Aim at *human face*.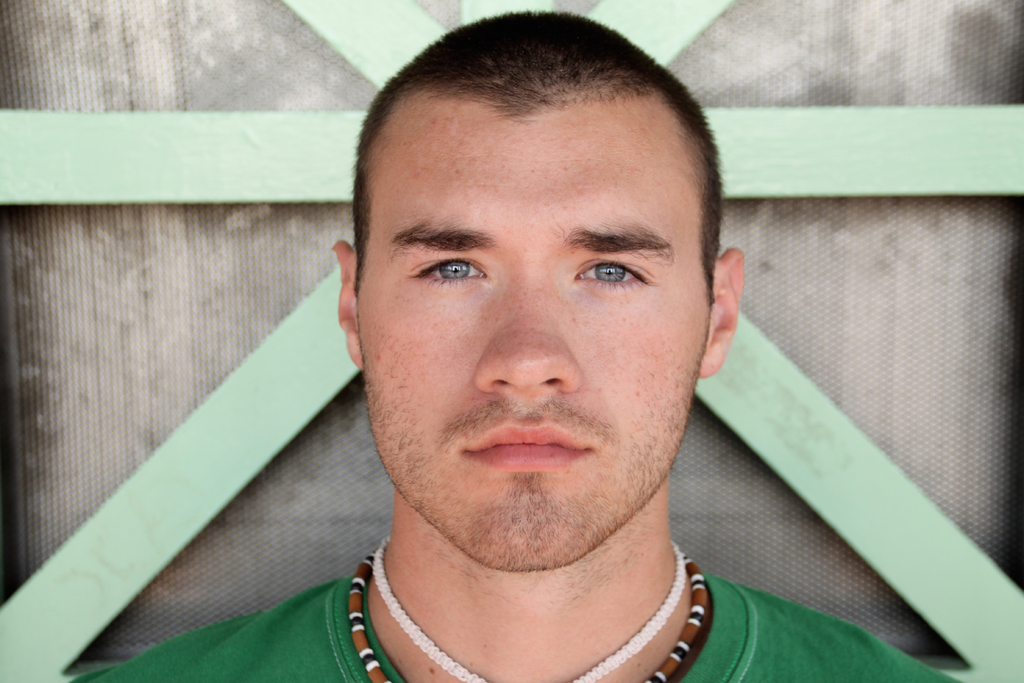
Aimed at {"left": 344, "top": 53, "right": 724, "bottom": 573}.
